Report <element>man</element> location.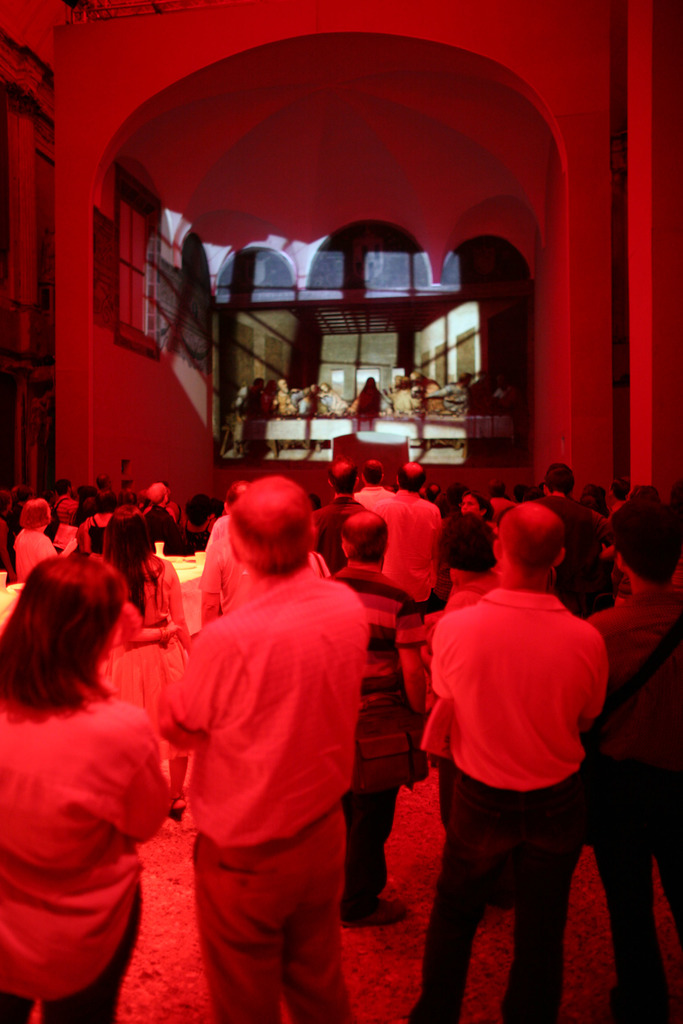
Report: box(568, 490, 682, 1022).
